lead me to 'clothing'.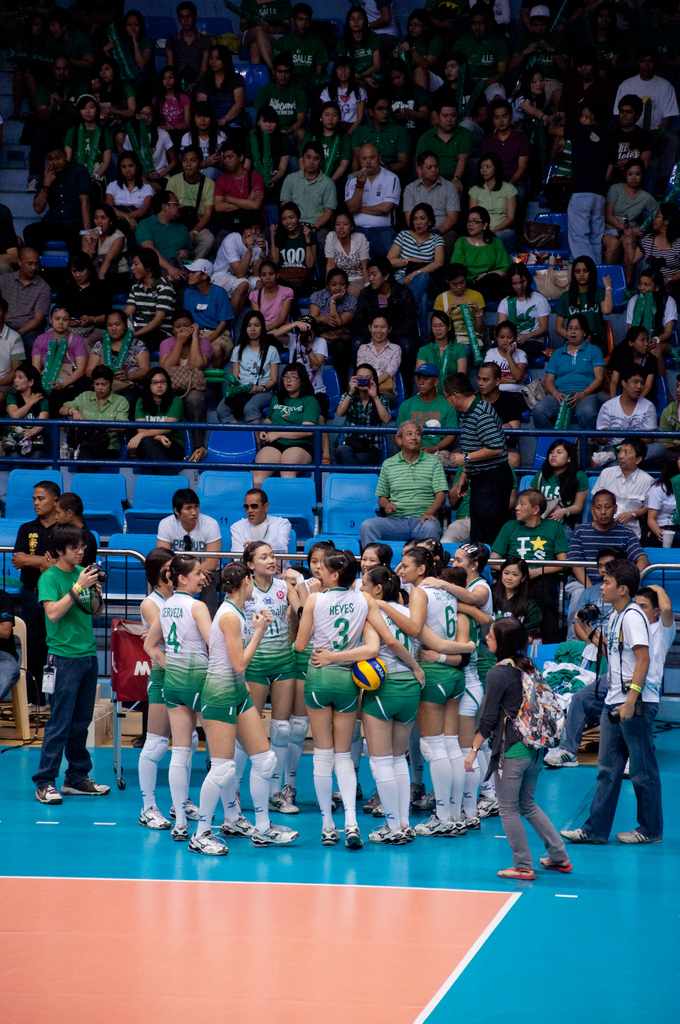
Lead to x1=500 y1=757 x2=570 y2=872.
